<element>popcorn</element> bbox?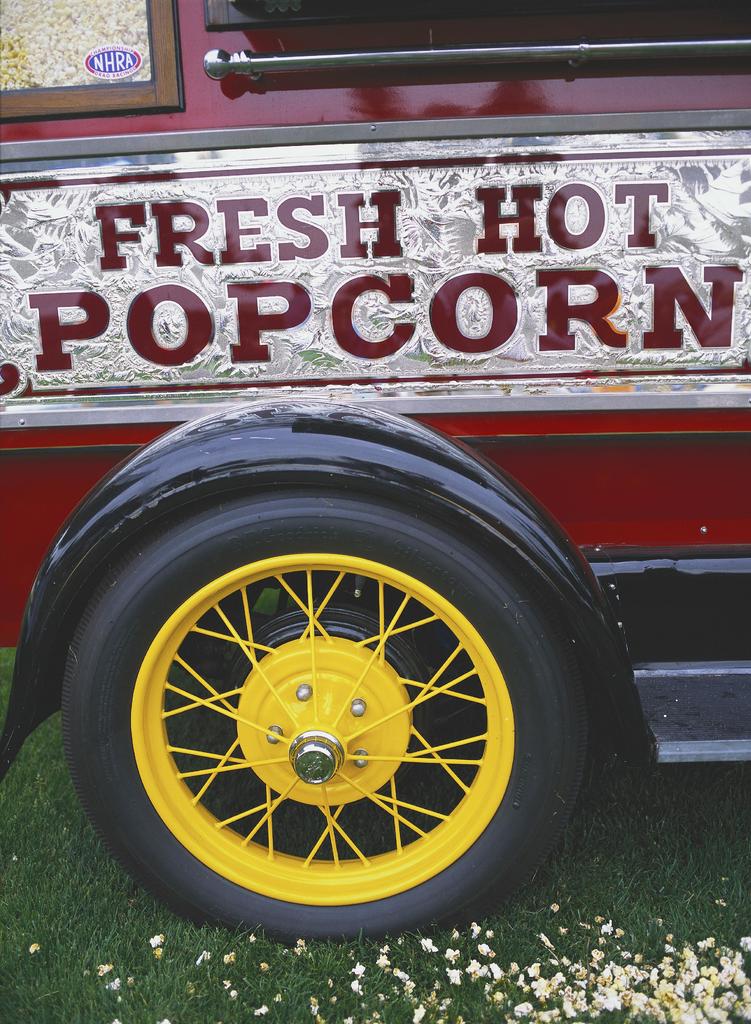
l=475, t=941, r=496, b=957
